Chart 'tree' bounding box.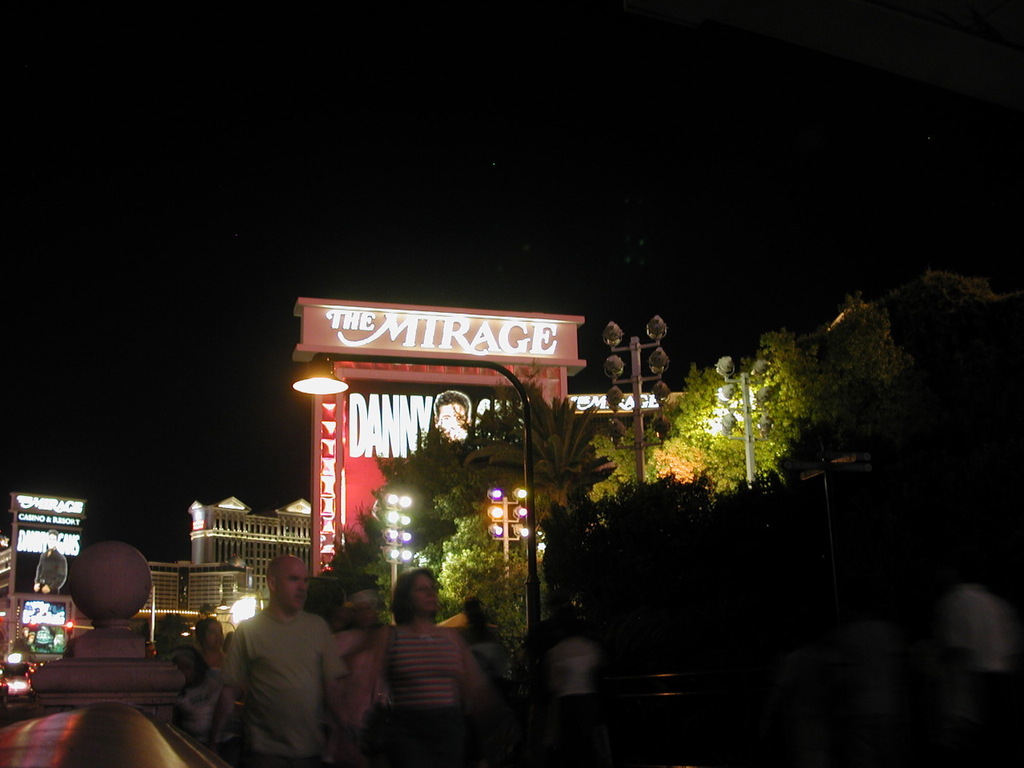
Charted: x1=483, y1=383, x2=600, y2=539.
